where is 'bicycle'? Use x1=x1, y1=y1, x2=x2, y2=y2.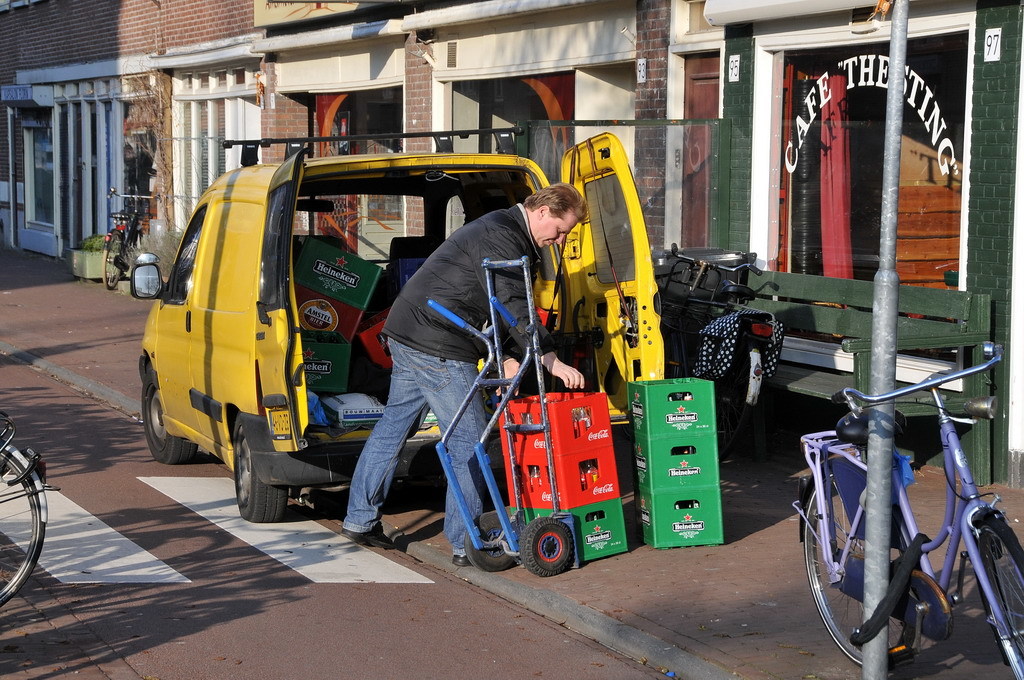
x1=791, y1=336, x2=1023, y2=675.
